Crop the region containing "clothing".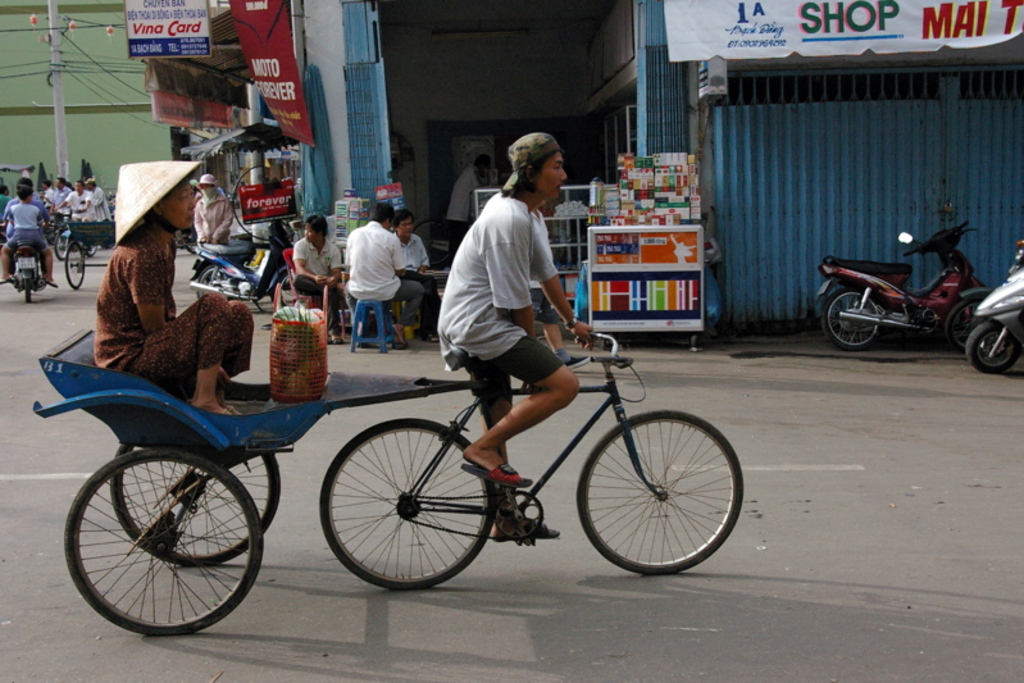
Crop region: x1=95 y1=182 x2=115 y2=223.
